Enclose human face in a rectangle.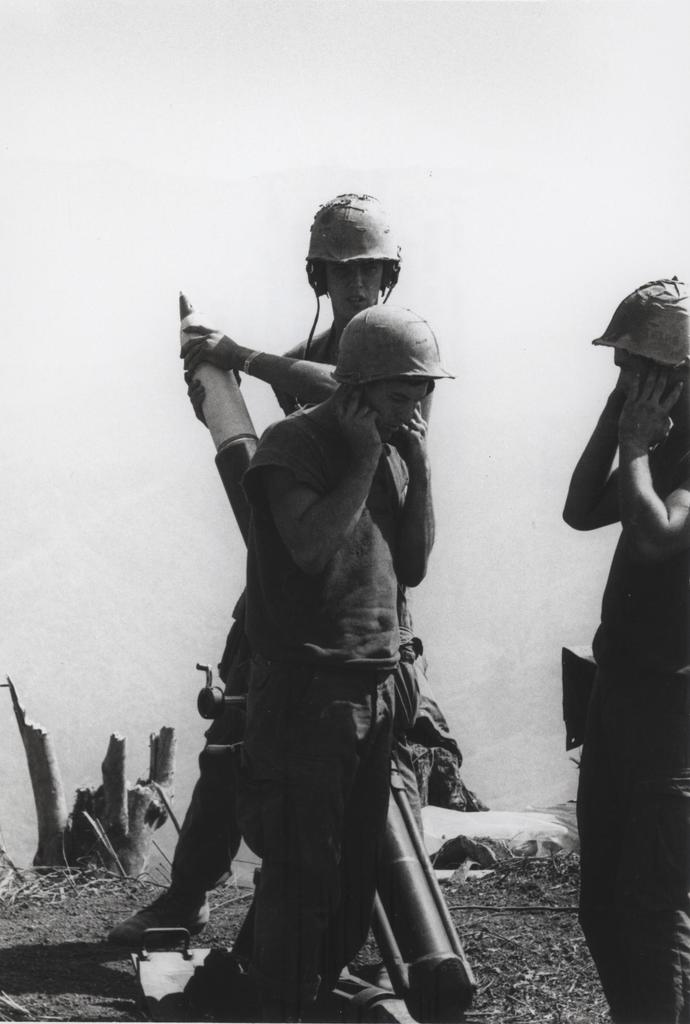
(329,262,382,318).
